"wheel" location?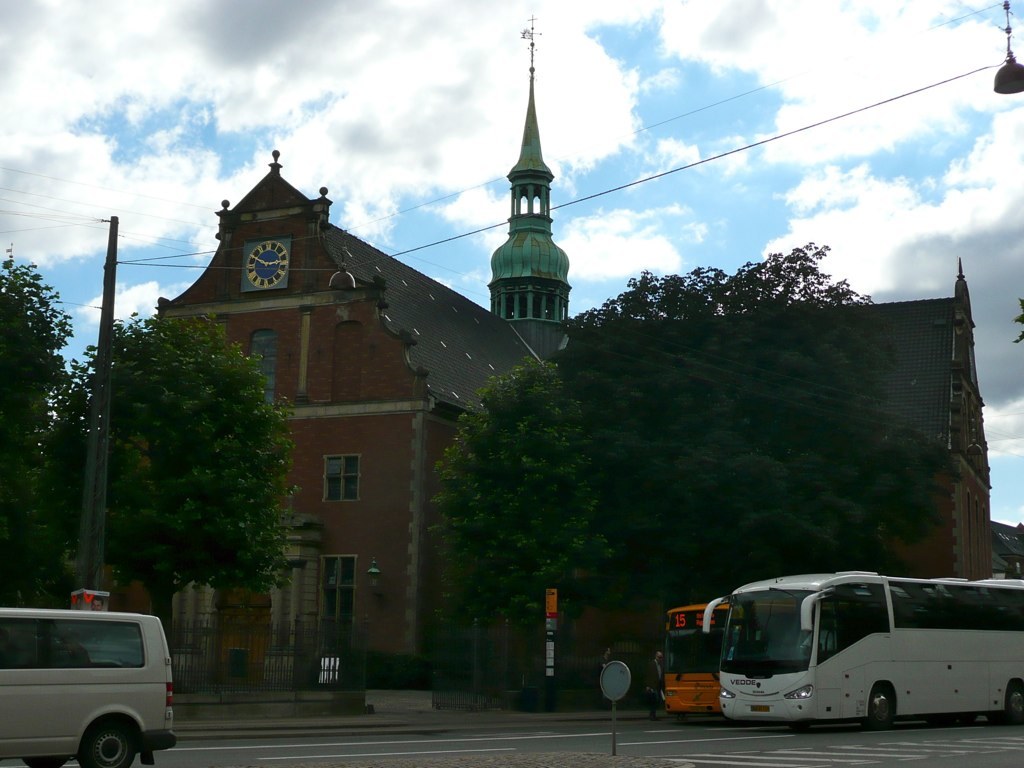
866, 685, 897, 726
